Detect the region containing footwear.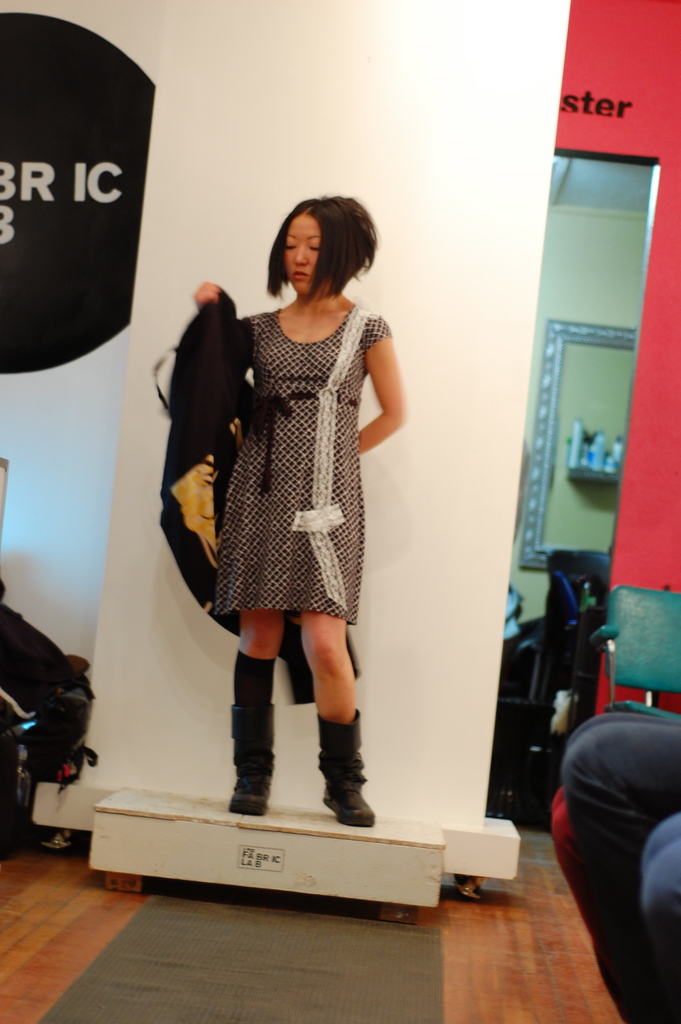
crop(311, 706, 376, 827).
